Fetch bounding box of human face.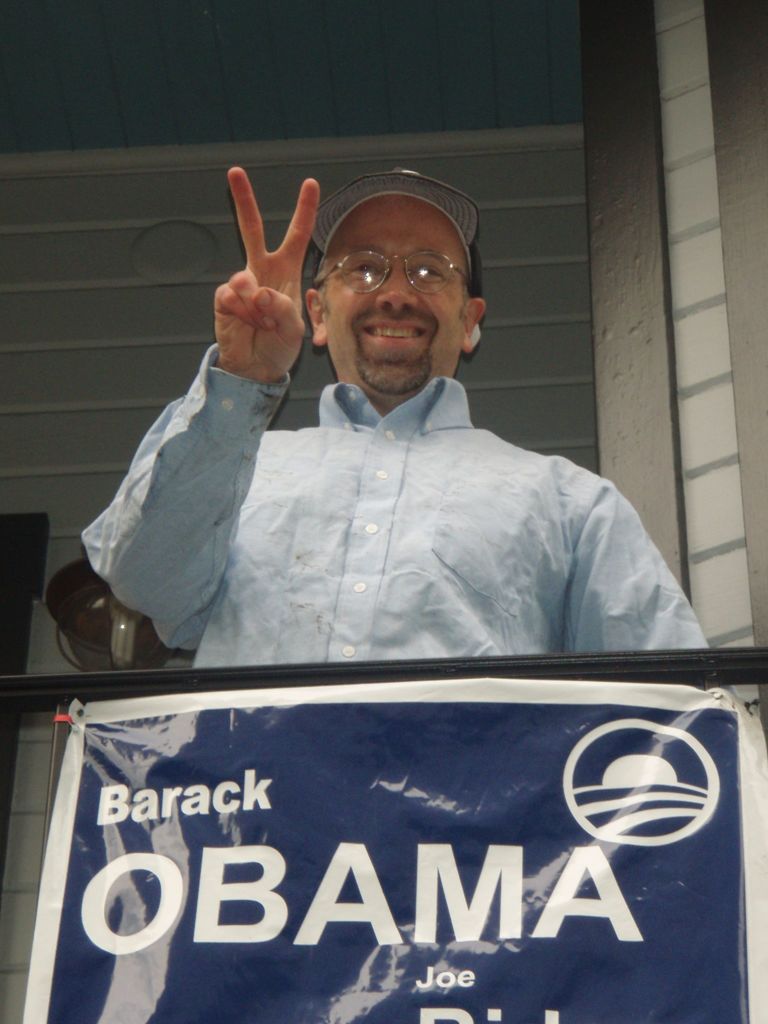
Bbox: <box>318,200,463,402</box>.
